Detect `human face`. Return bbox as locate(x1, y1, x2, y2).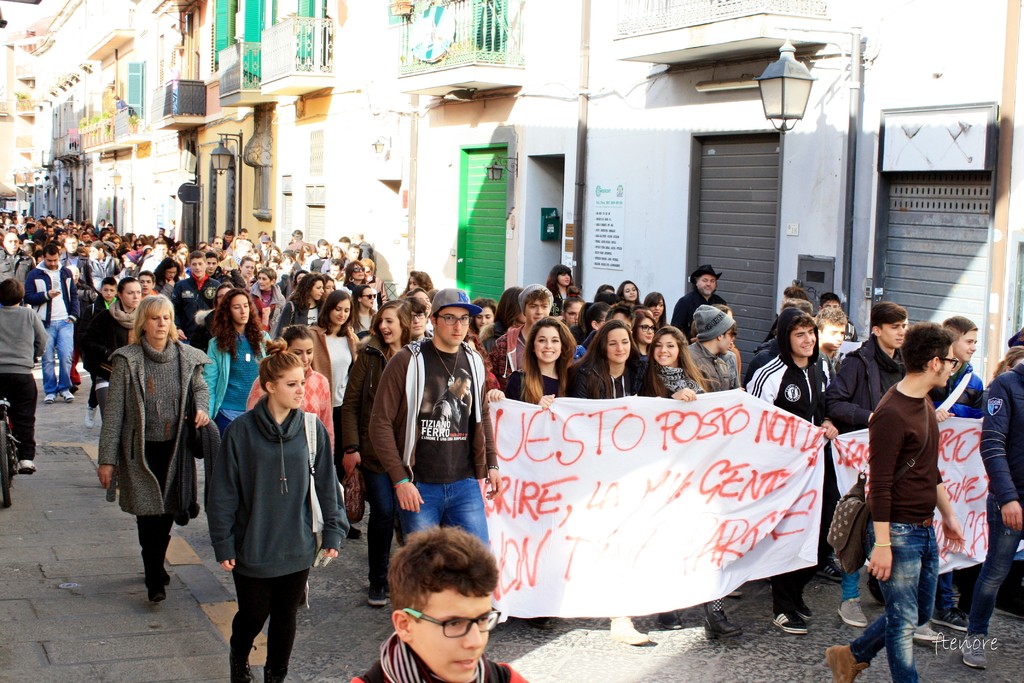
locate(609, 330, 631, 366).
